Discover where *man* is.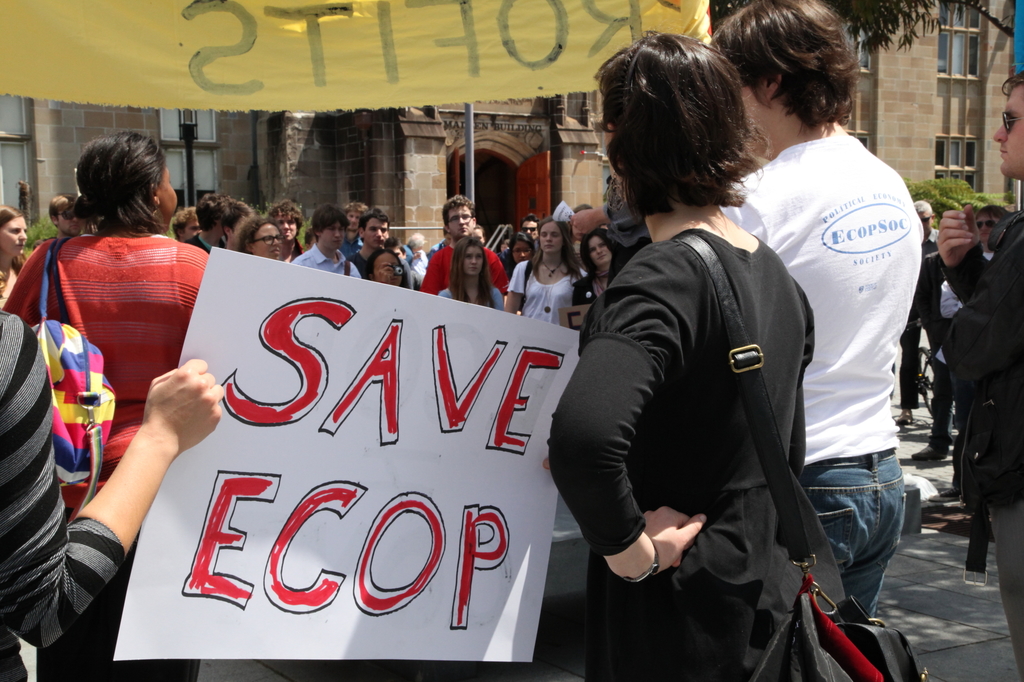
Discovered at bbox=[519, 214, 536, 240].
